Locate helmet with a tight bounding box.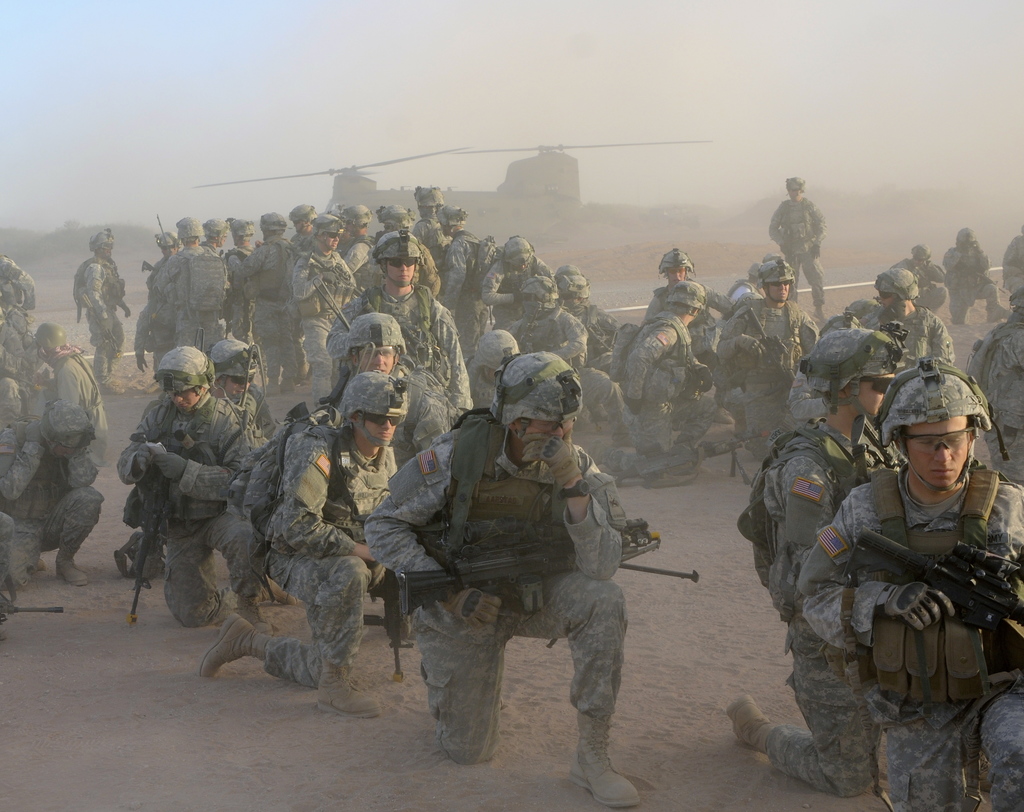
173/212/205/244.
